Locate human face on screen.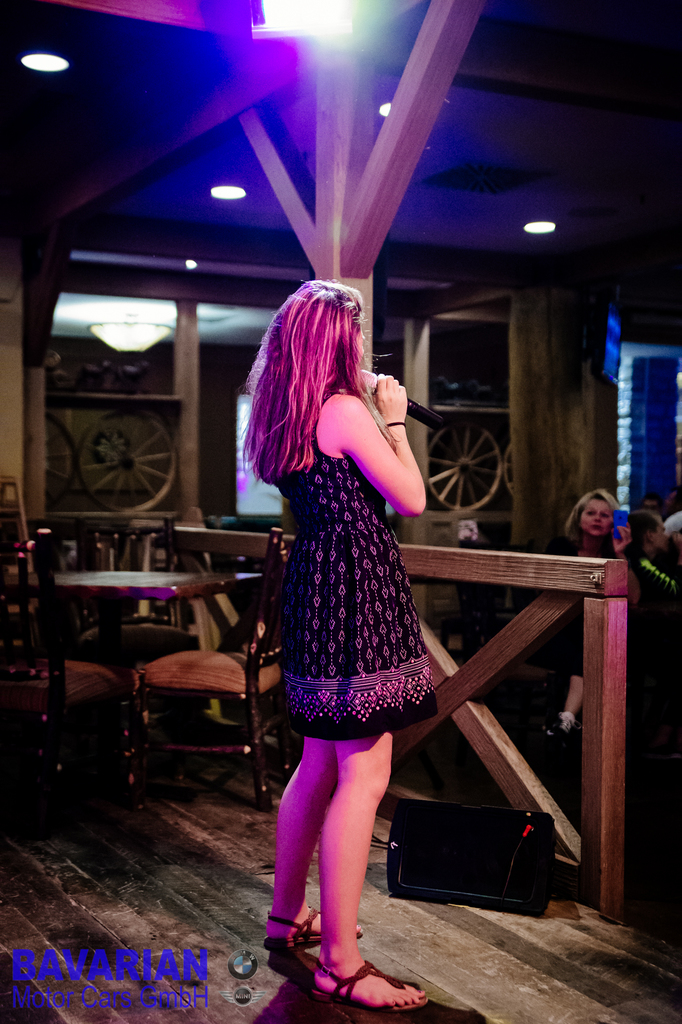
On screen at <region>579, 498, 612, 538</region>.
